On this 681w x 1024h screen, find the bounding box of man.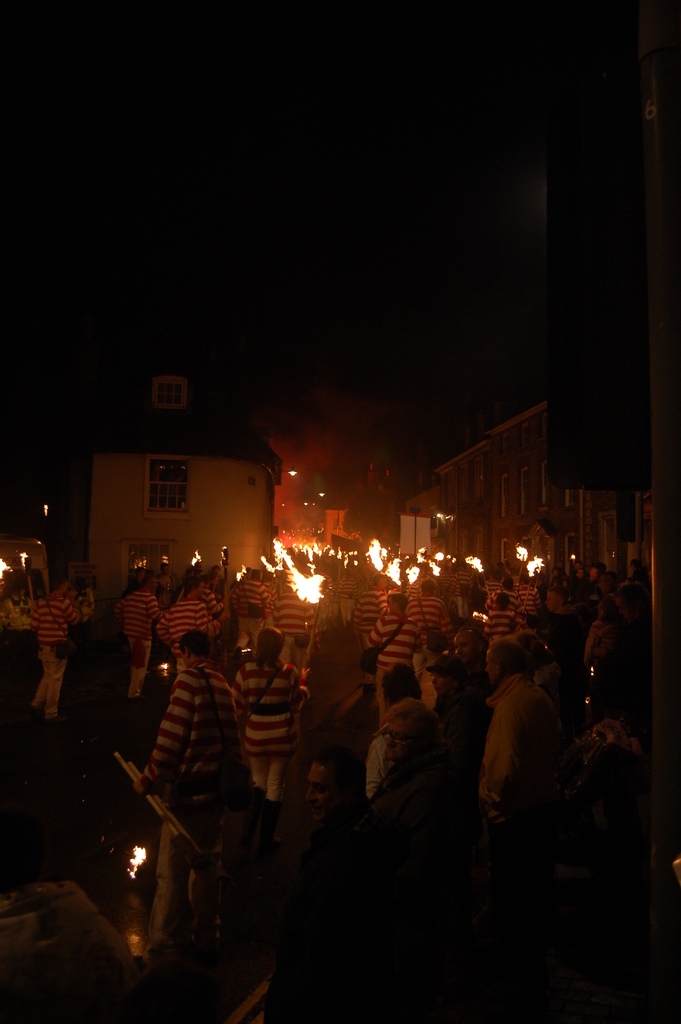
Bounding box: 239, 572, 267, 645.
